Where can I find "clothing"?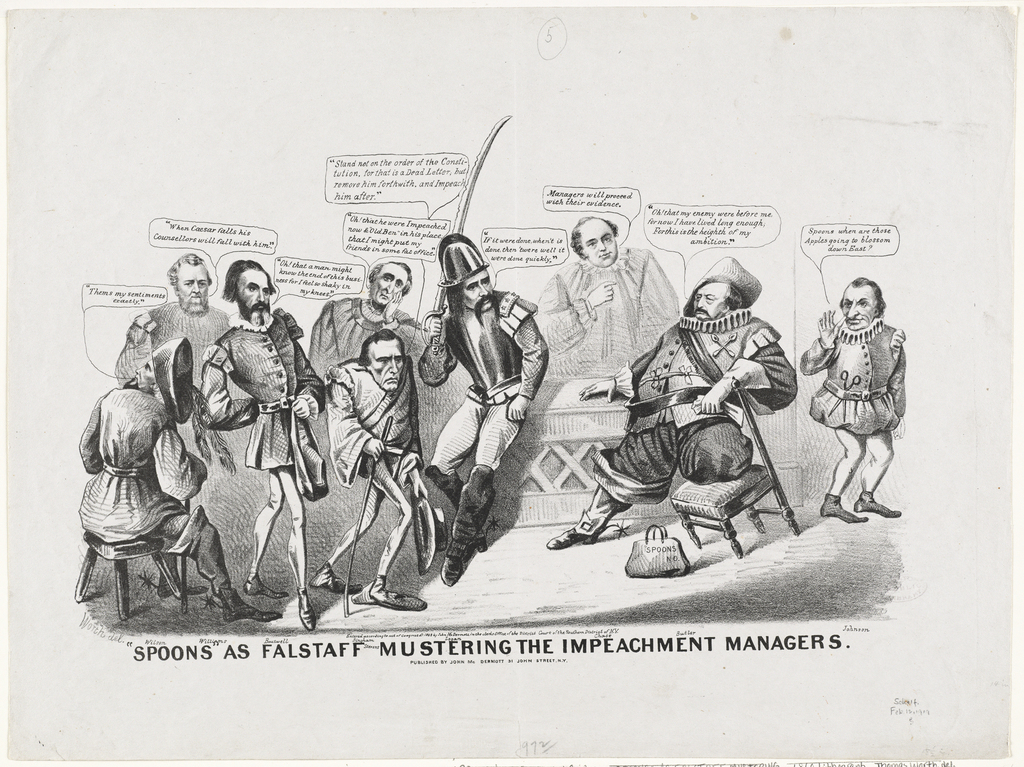
You can find it at (438, 290, 550, 475).
